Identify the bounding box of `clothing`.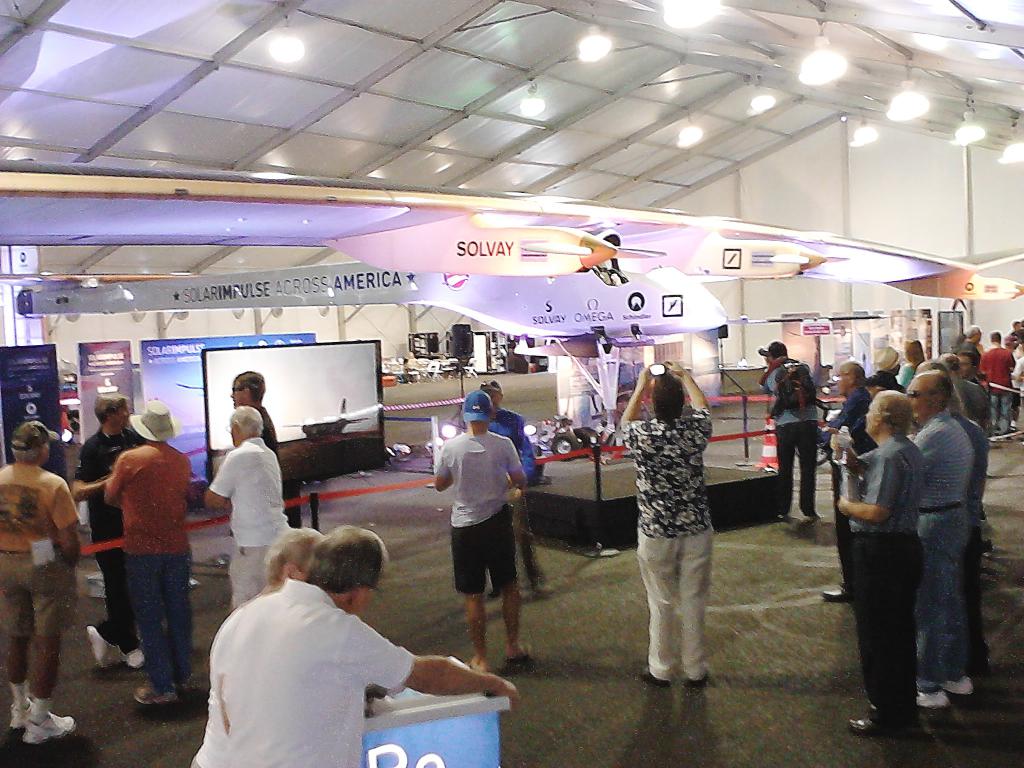
BBox(103, 441, 196, 694).
